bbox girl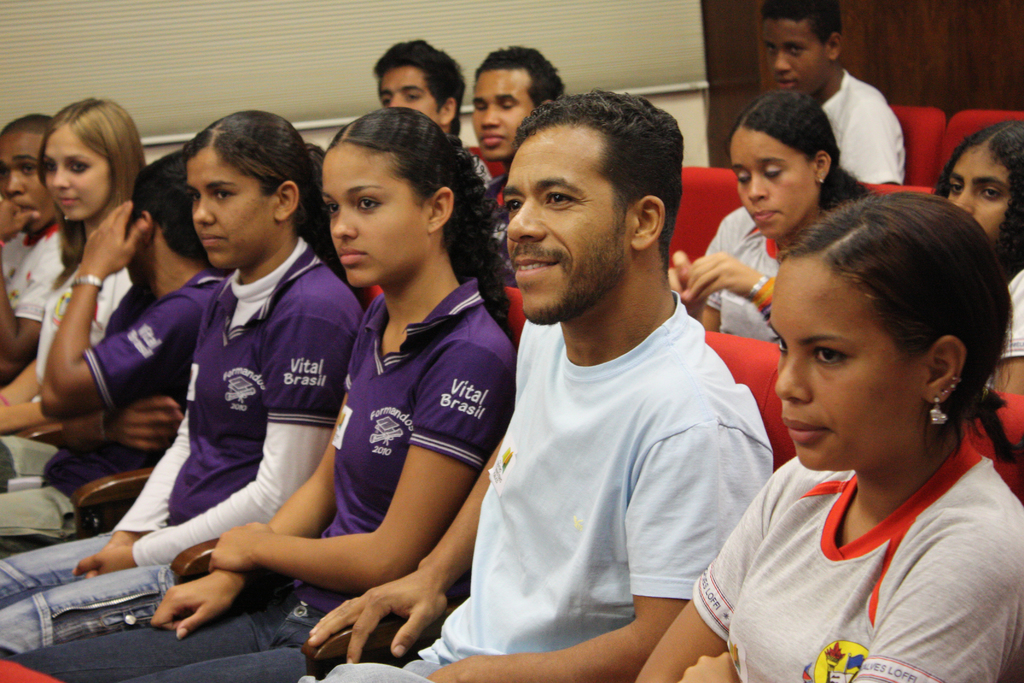
631/191/1023/682
